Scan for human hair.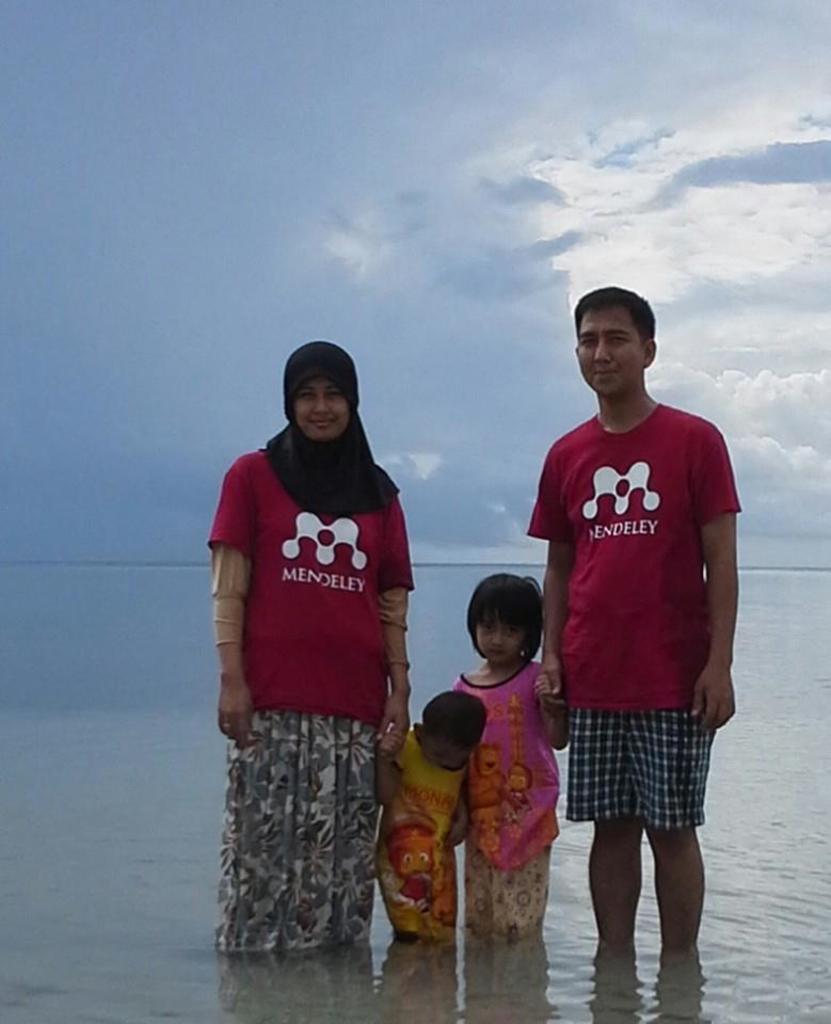
Scan result: (x1=461, y1=569, x2=543, y2=662).
